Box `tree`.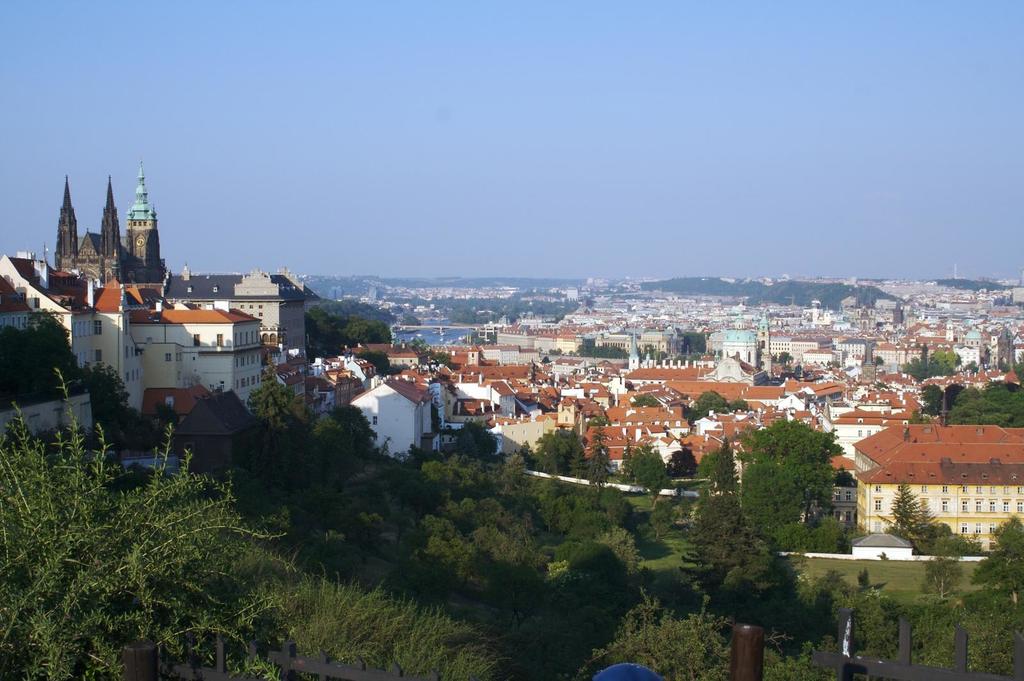
585, 442, 610, 495.
